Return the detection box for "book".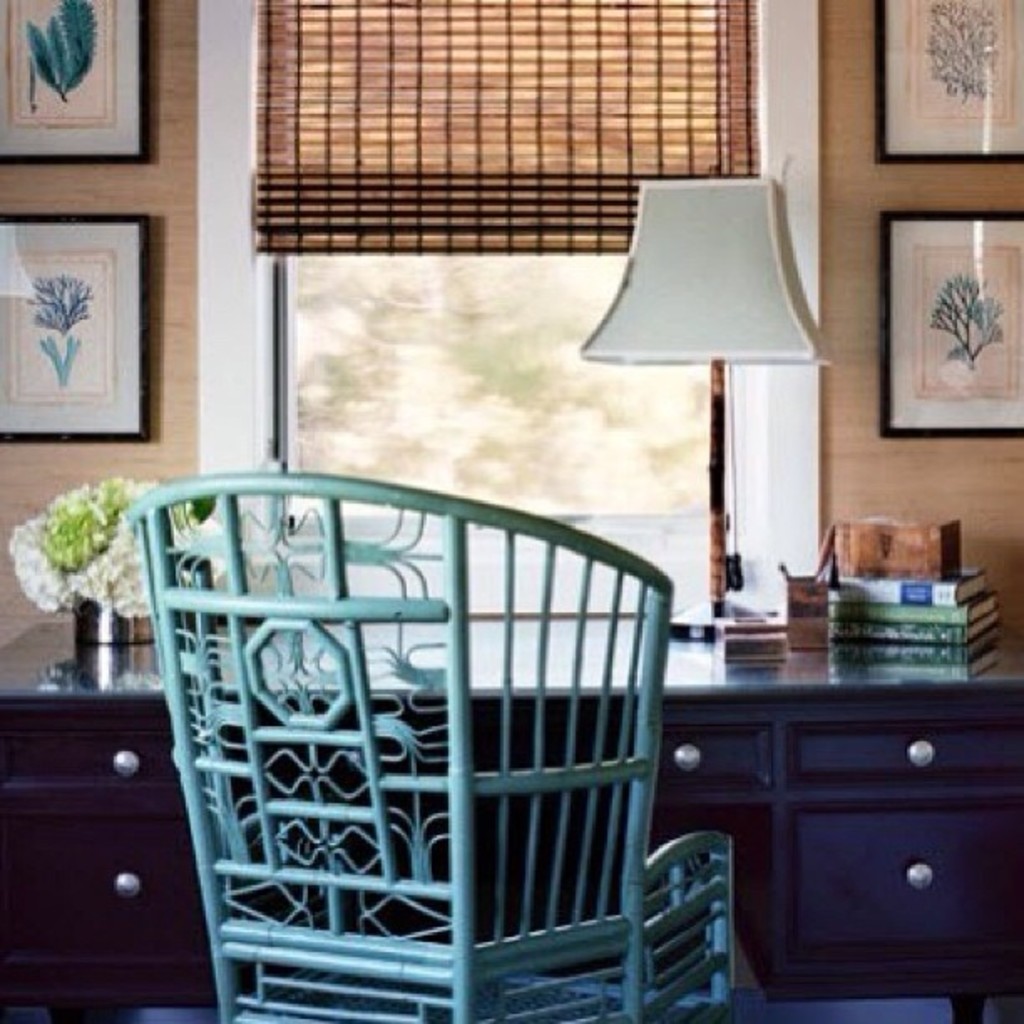
pyautogui.locateOnScreen(828, 562, 982, 607).
